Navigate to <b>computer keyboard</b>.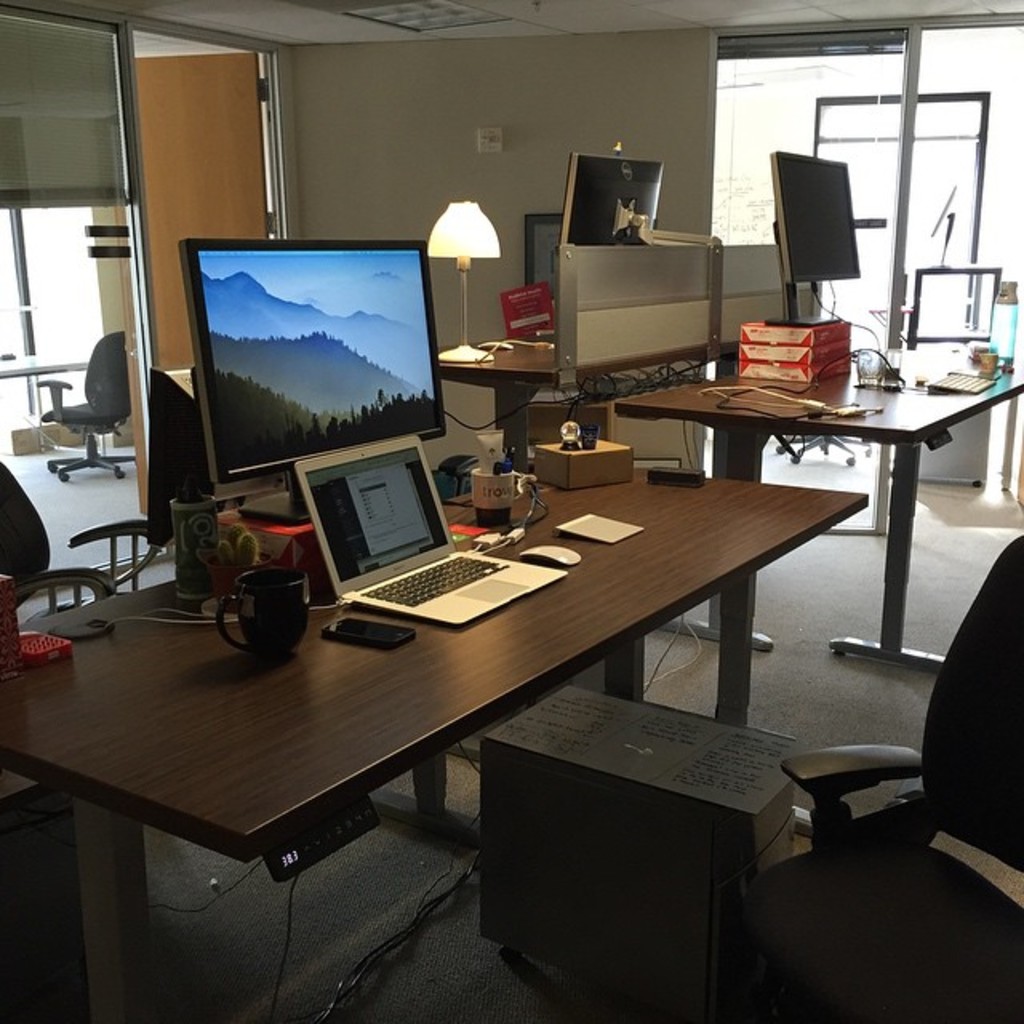
Navigation target: BBox(923, 368, 997, 395).
